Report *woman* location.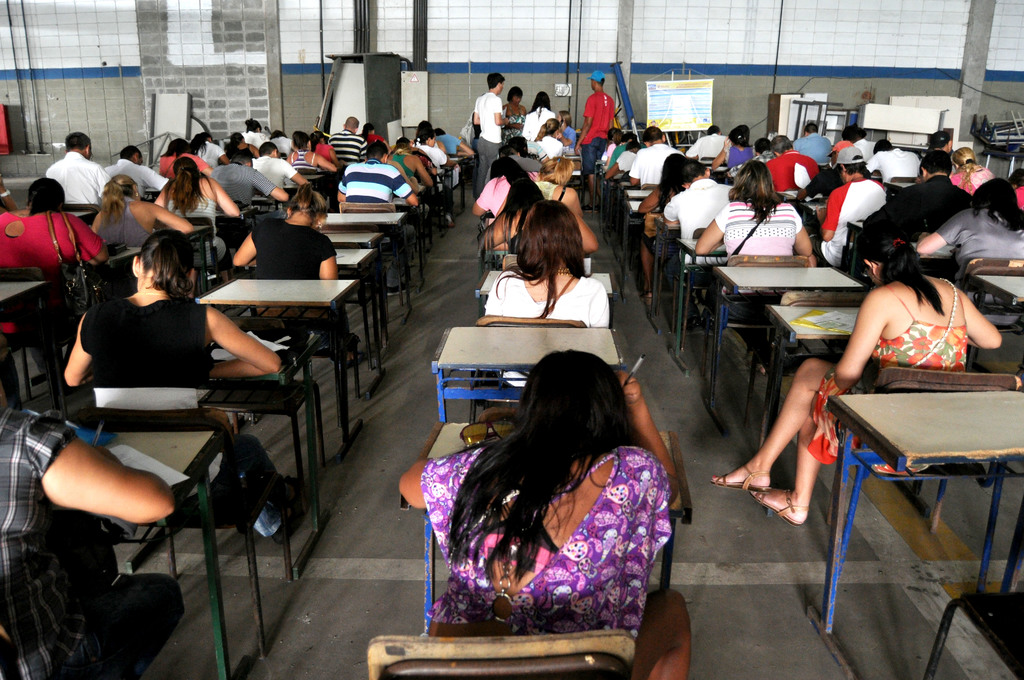
Report: (x1=710, y1=231, x2=1002, y2=528).
